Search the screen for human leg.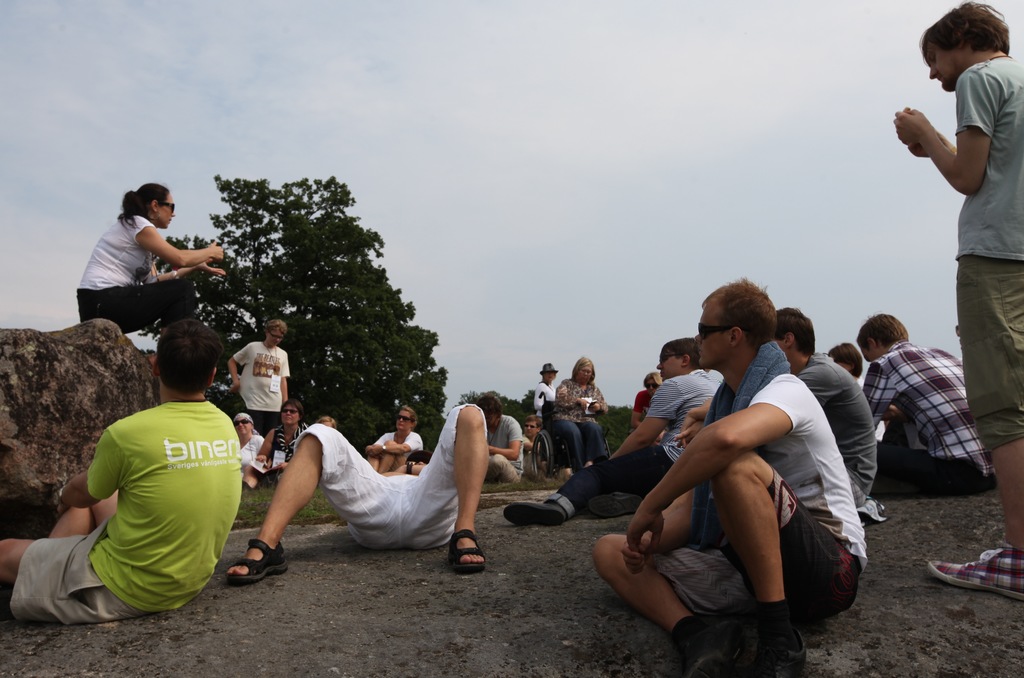
Found at 586:534:751:677.
